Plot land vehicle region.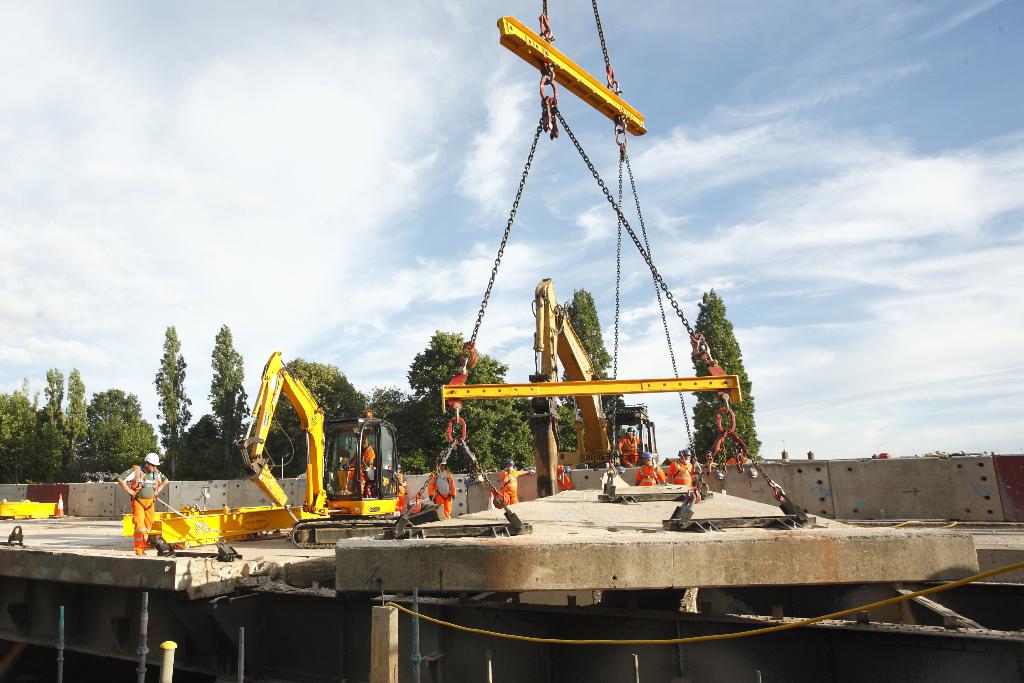
Plotted at region(205, 350, 385, 567).
